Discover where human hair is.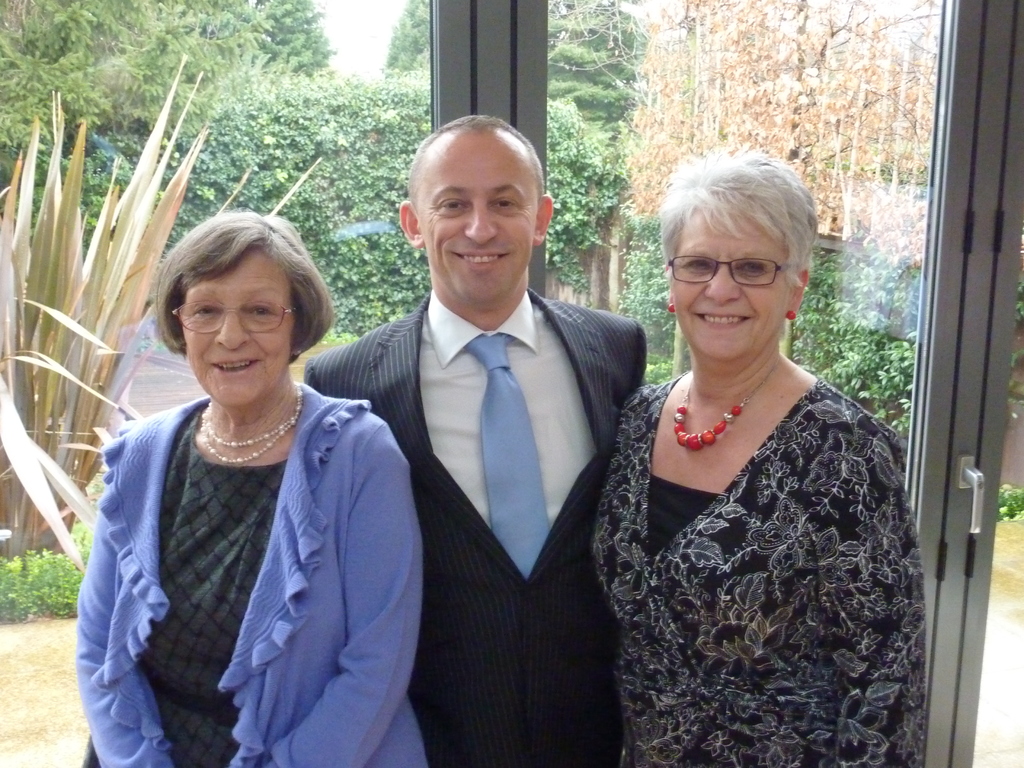
Discovered at bbox=(152, 200, 336, 365).
